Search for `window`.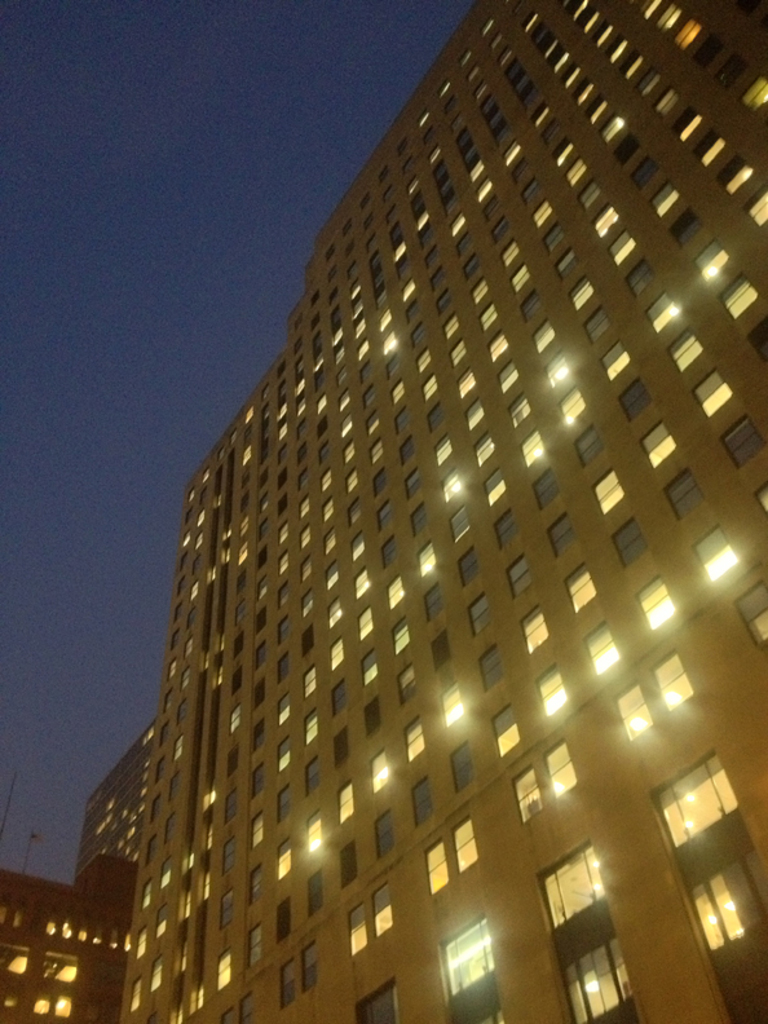
Found at 416/547/447/577.
